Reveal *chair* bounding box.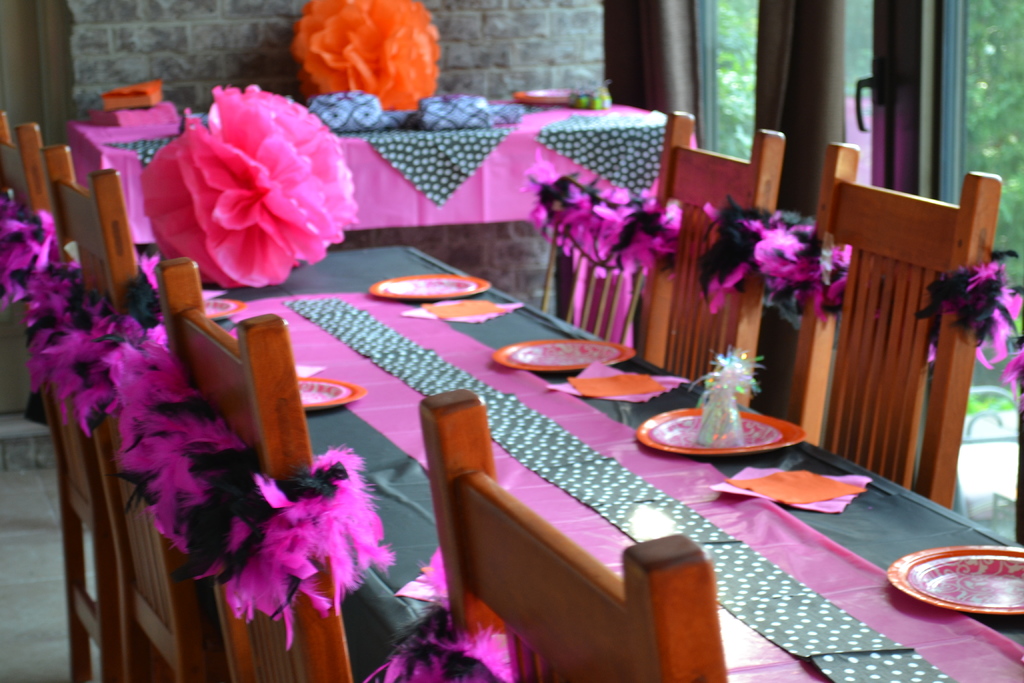
Revealed: l=152, t=253, r=353, b=682.
